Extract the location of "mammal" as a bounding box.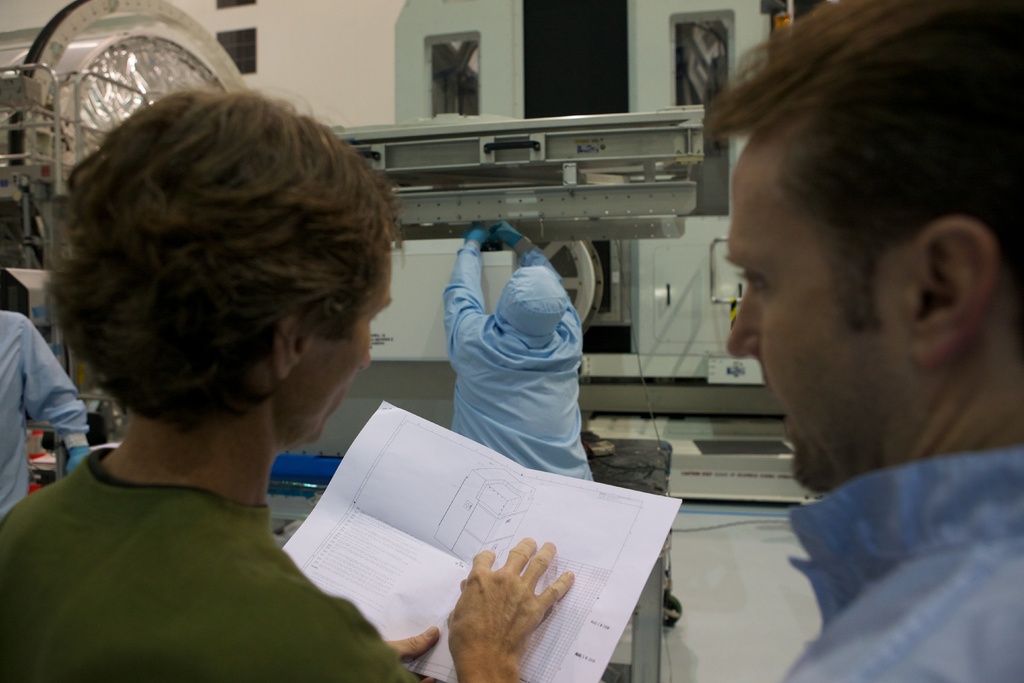
701/1/1023/682.
